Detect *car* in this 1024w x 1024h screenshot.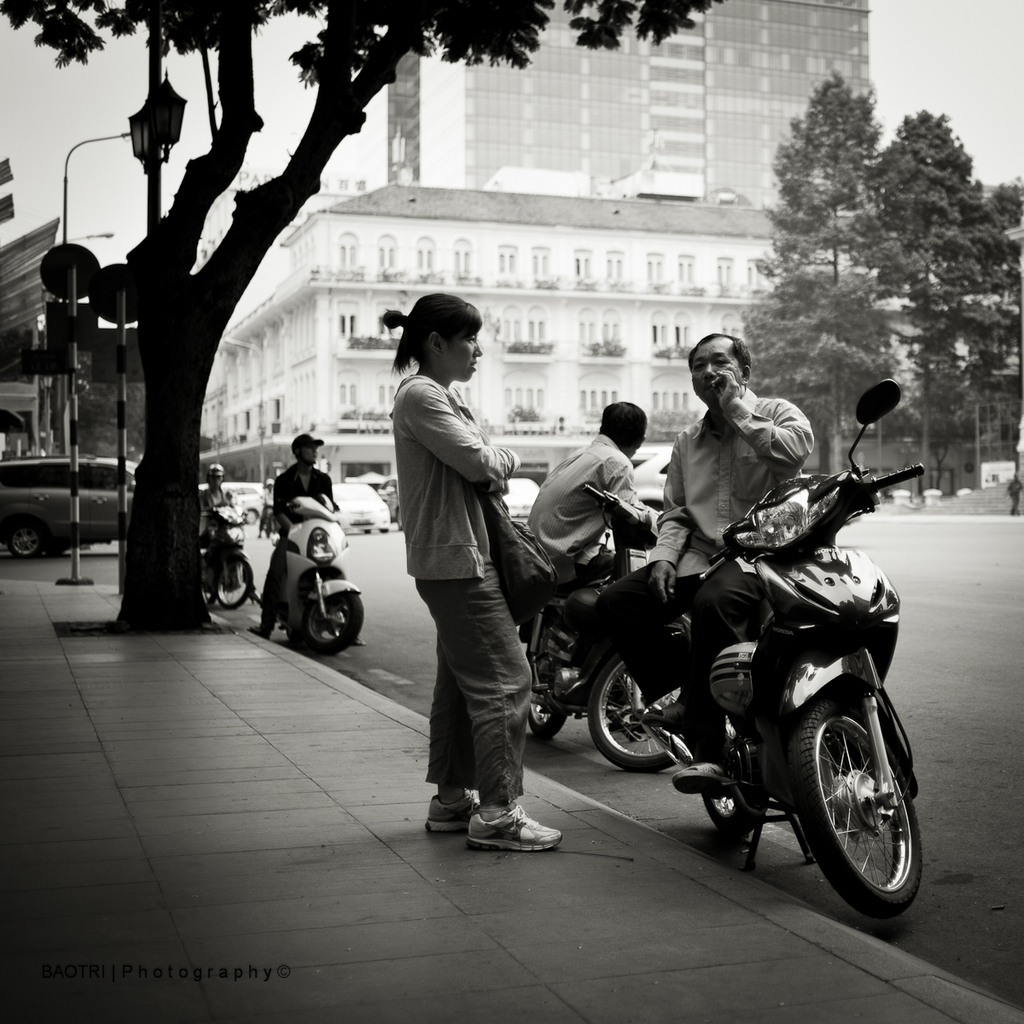
Detection: region(0, 455, 137, 557).
